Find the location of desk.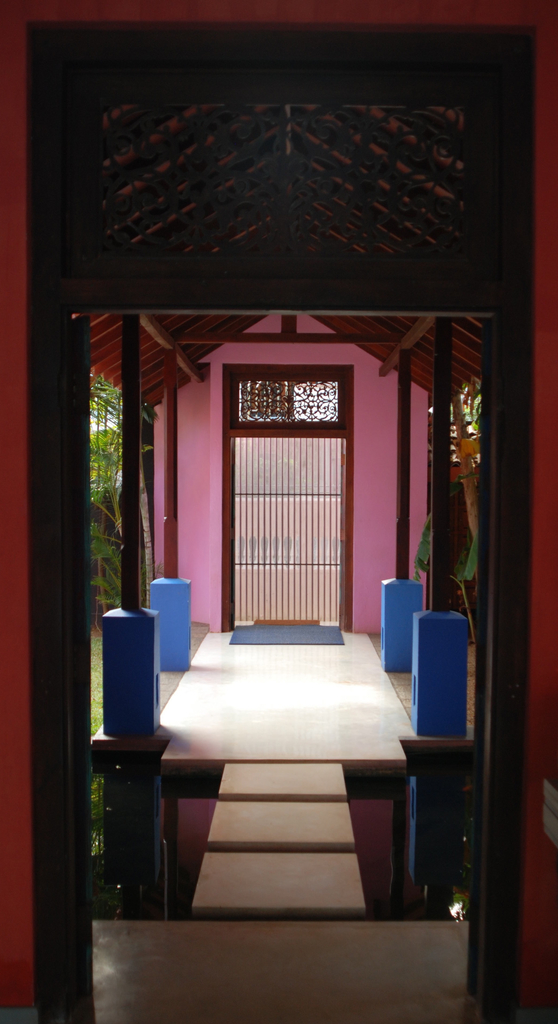
Location: x1=131 y1=613 x2=411 y2=927.
